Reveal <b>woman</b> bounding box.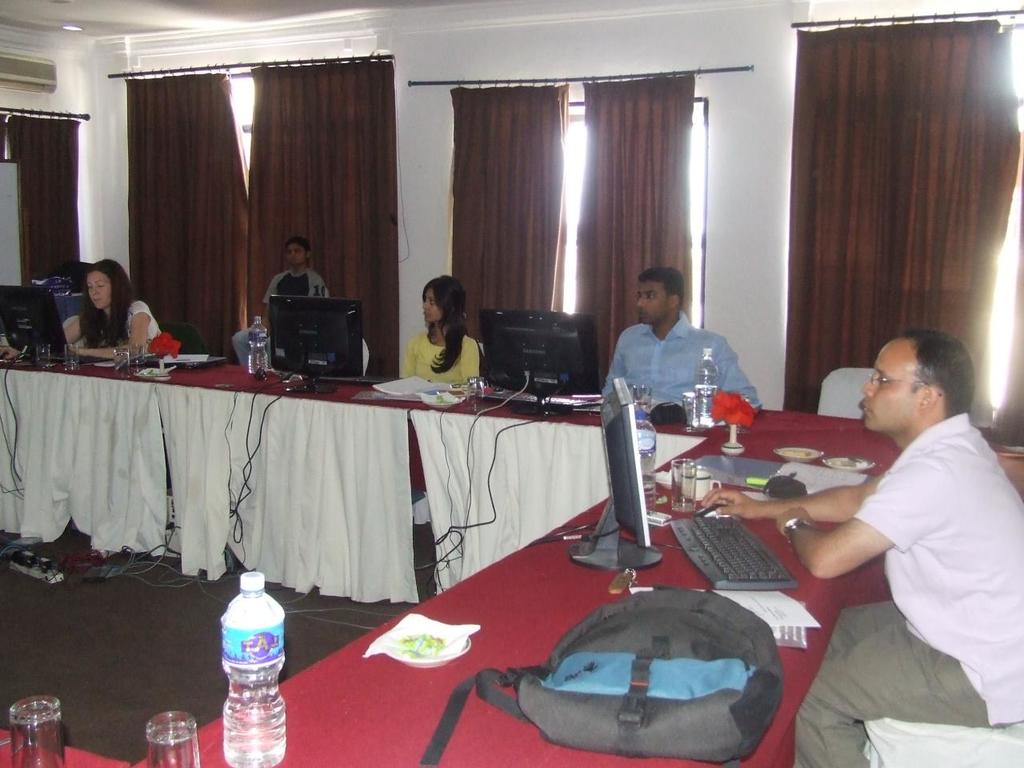
Revealed: box(0, 259, 167, 362).
